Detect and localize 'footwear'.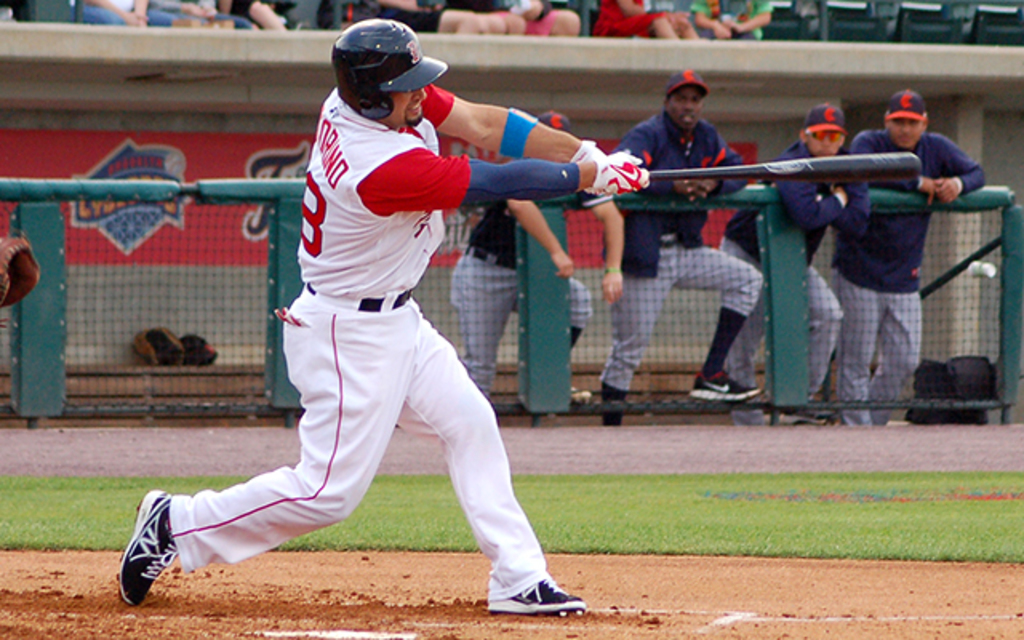
Localized at bbox(112, 502, 176, 600).
